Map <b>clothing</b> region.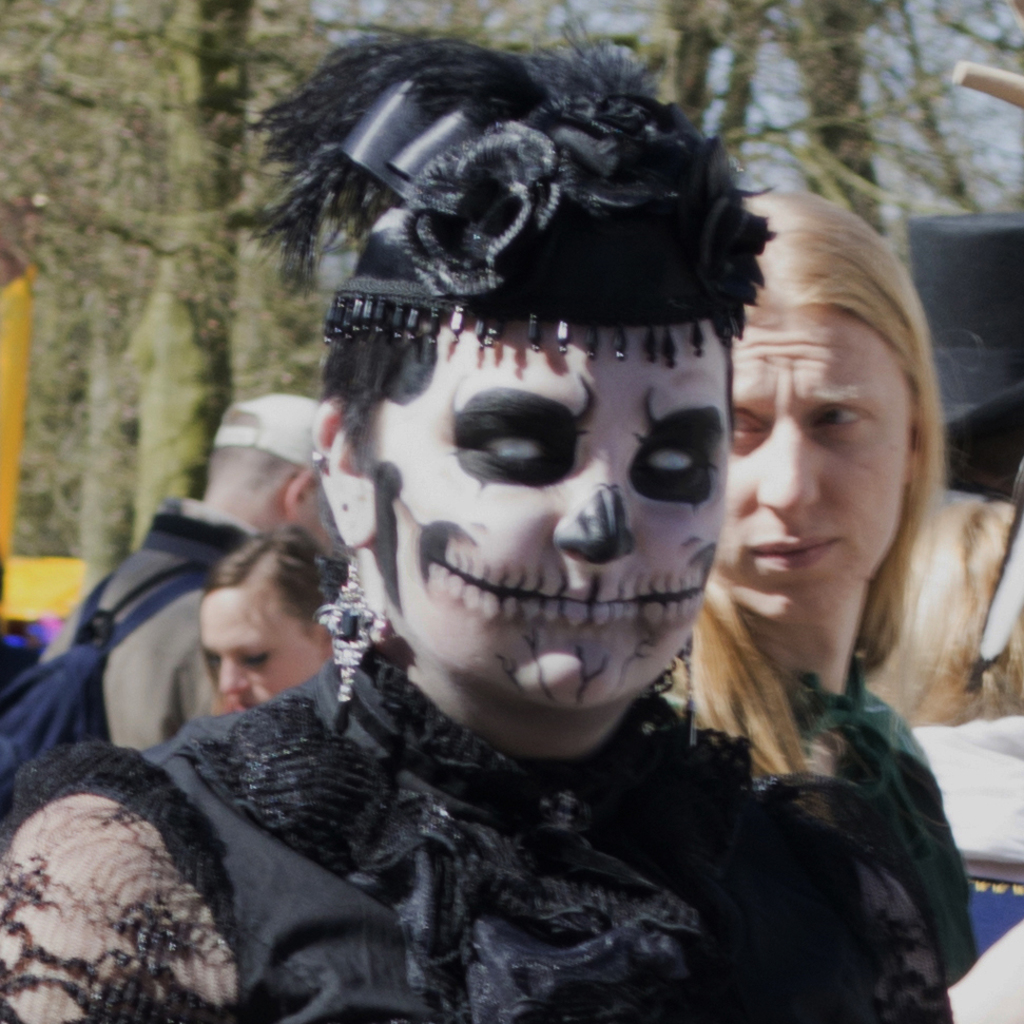
Mapped to 663:643:972:964.
